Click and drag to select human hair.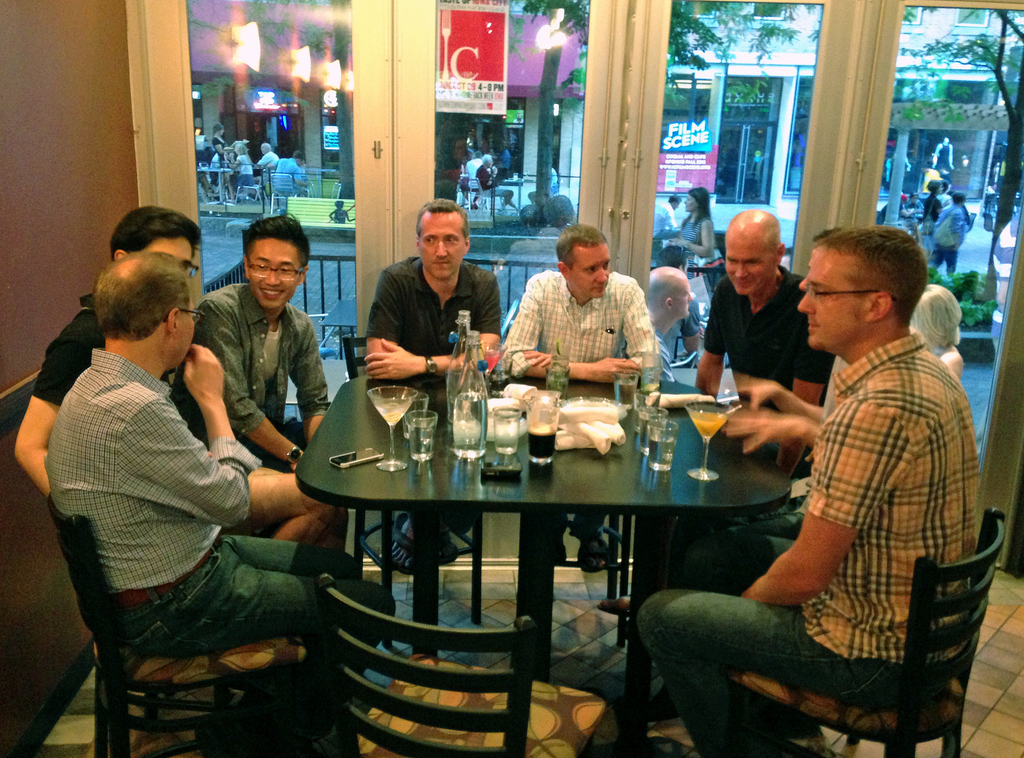
Selection: Rect(93, 251, 193, 344).
